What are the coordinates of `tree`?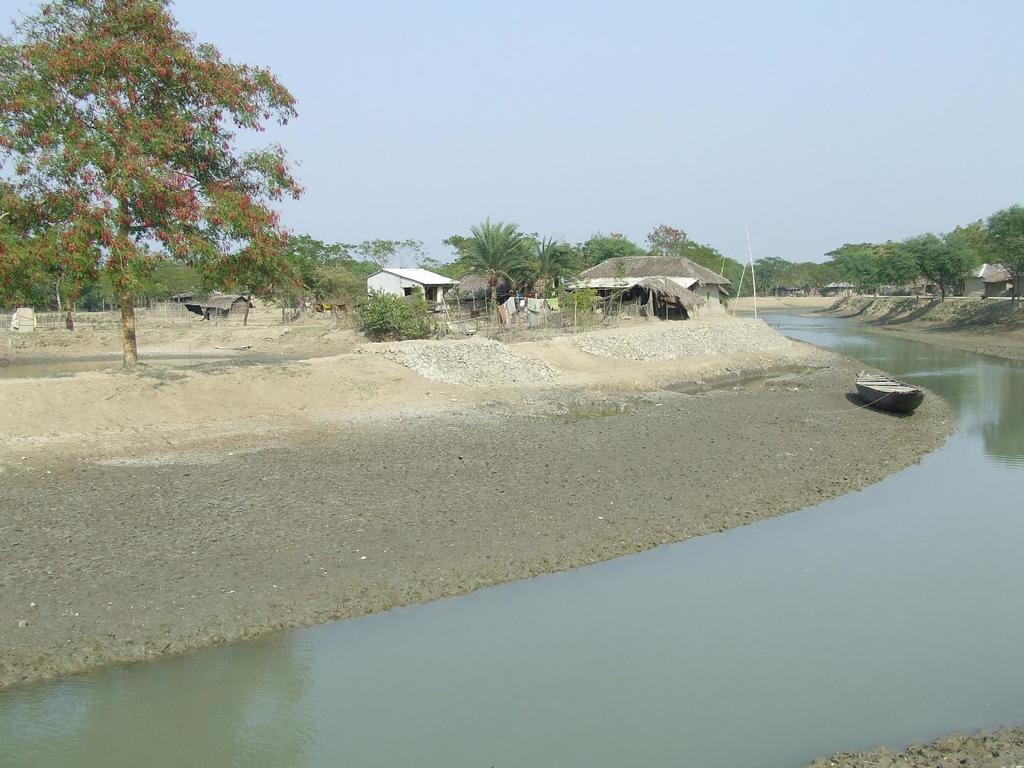
left=15, top=19, right=316, bottom=369.
